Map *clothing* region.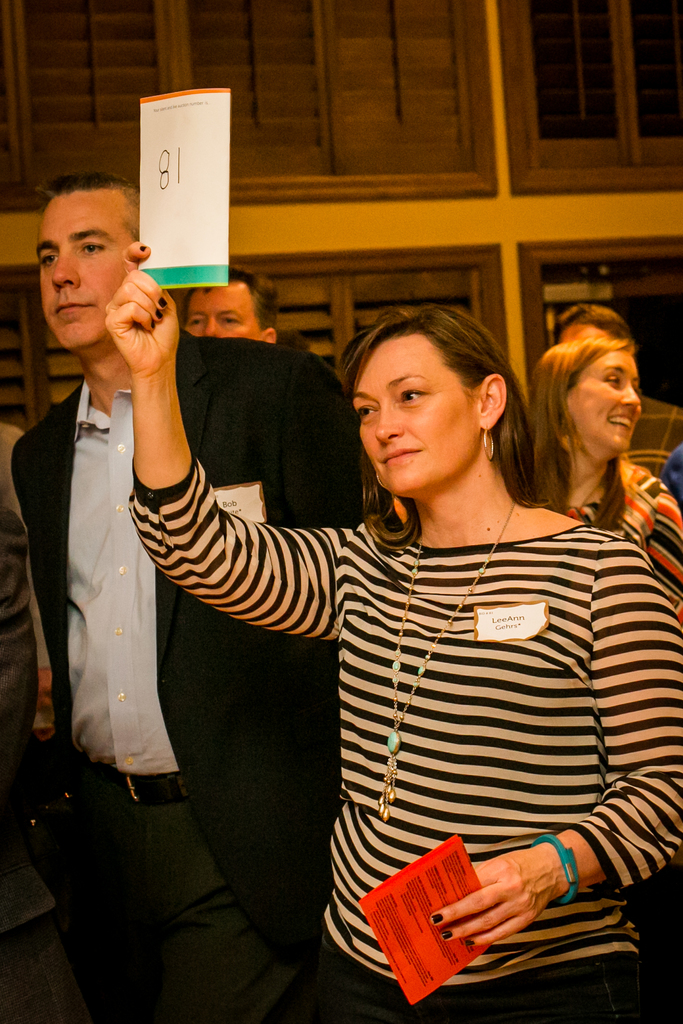
Mapped to (548,456,682,634).
